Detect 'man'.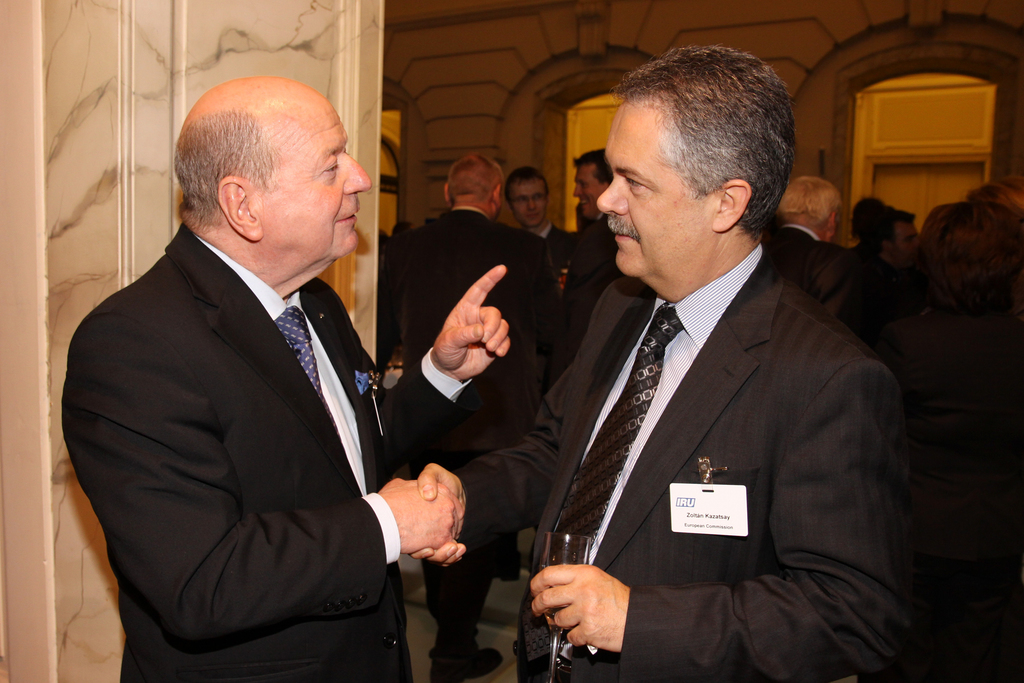
Detected at region(530, 136, 650, 574).
